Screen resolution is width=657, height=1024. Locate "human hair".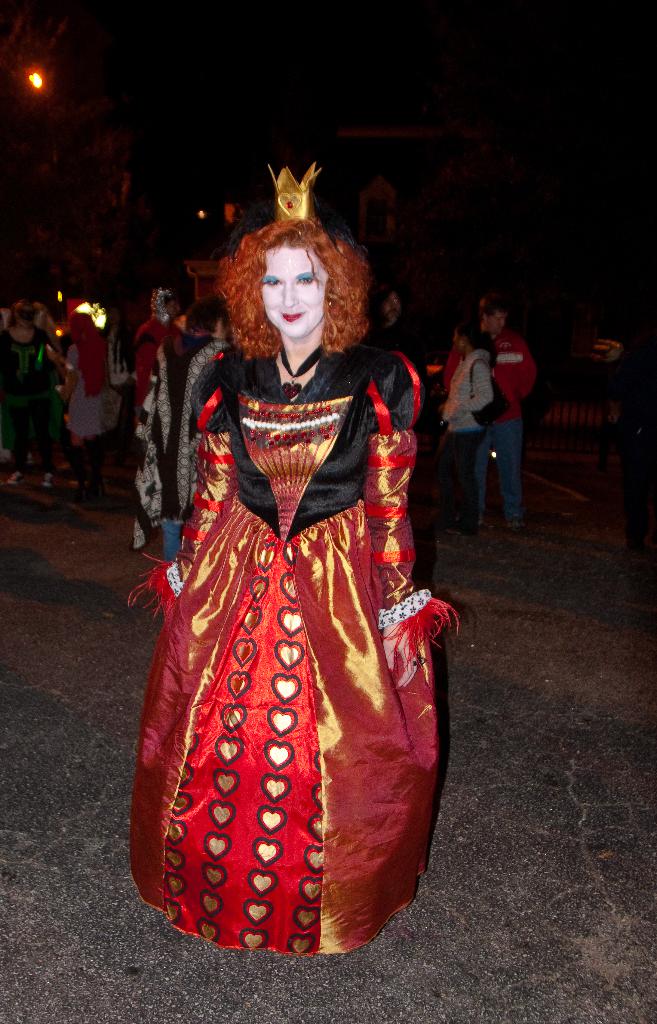
box=[203, 209, 381, 365].
